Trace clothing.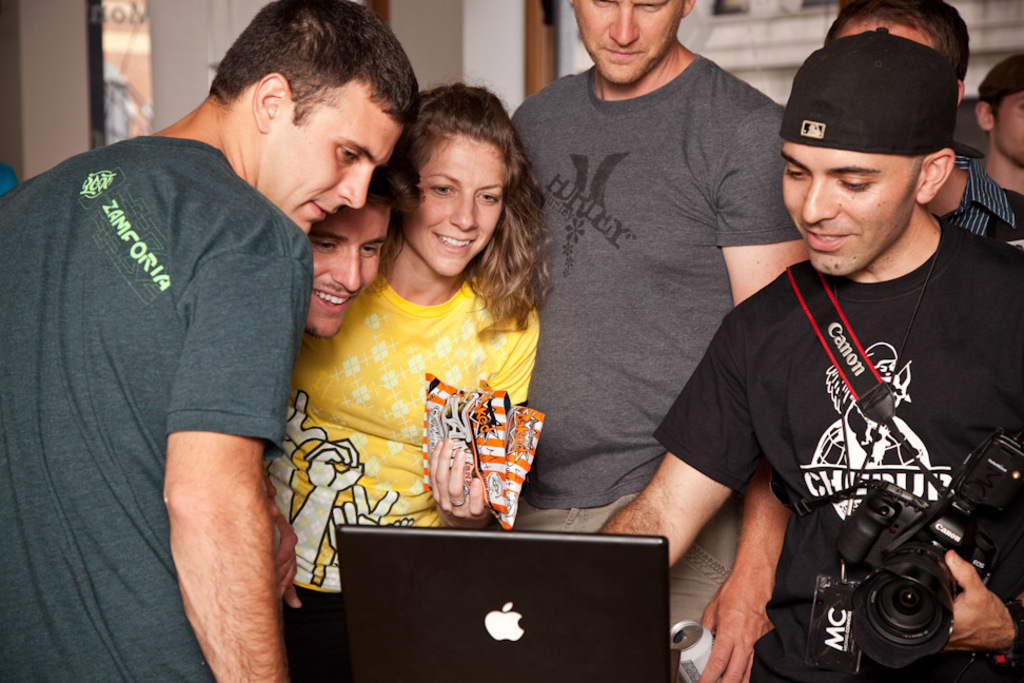
Traced to <box>648,213,1023,682</box>.
